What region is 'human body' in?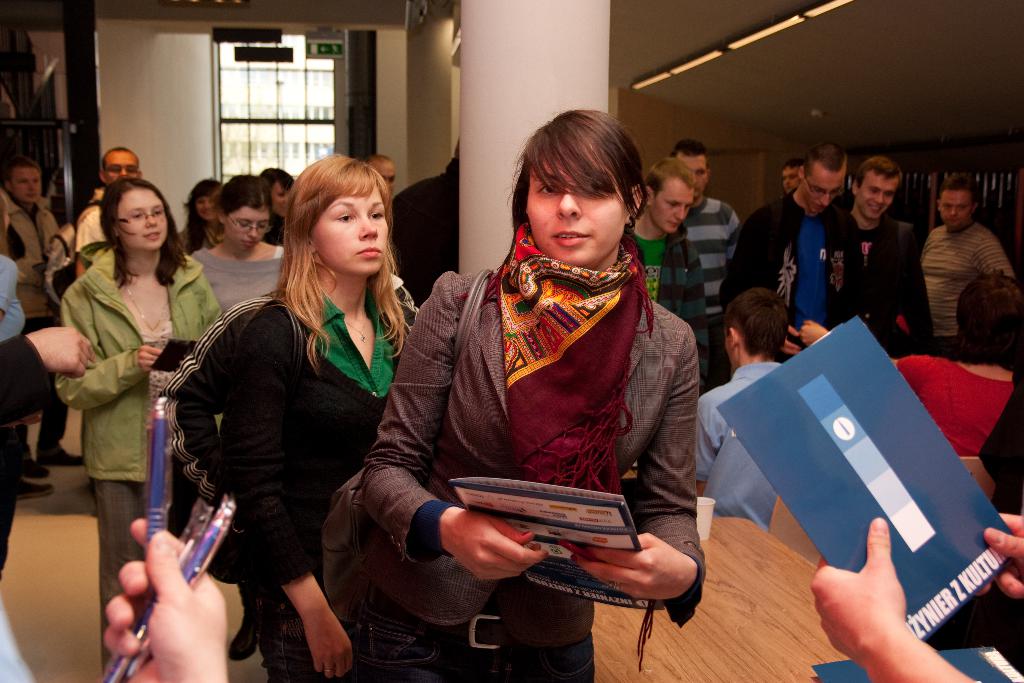
detection(628, 159, 712, 398).
